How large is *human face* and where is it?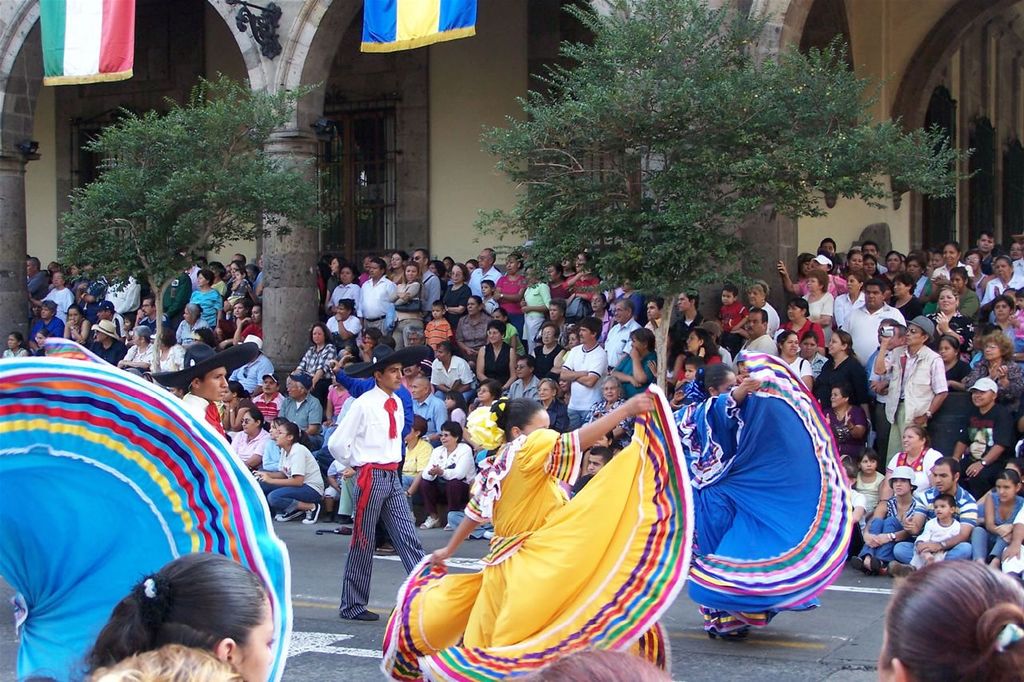
Bounding box: 802, 339, 815, 355.
